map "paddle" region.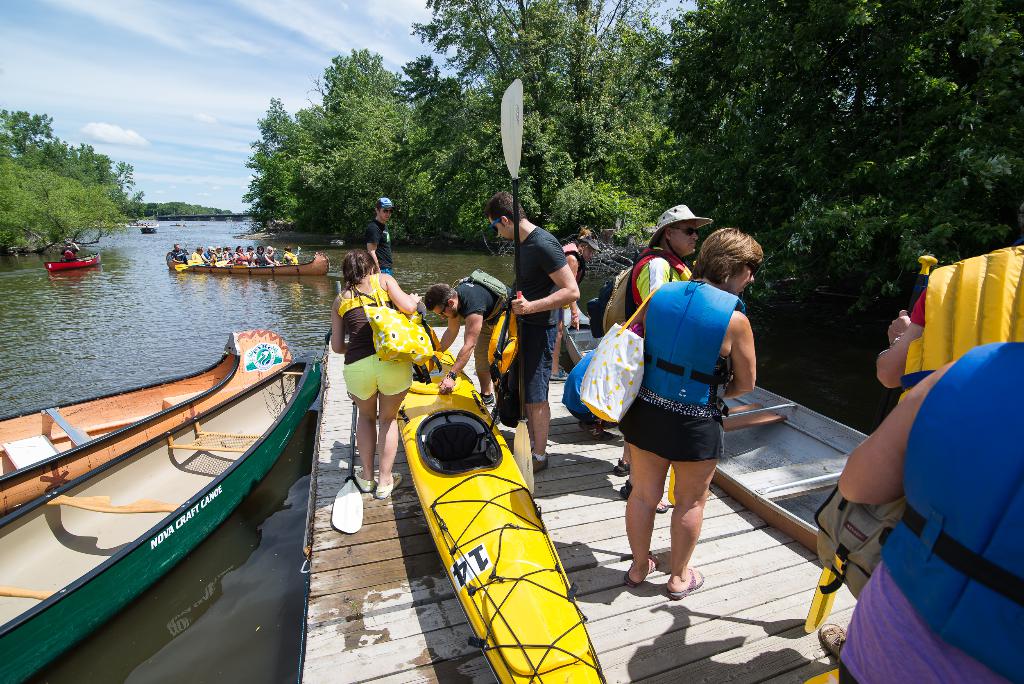
Mapped to 188 257 220 266.
